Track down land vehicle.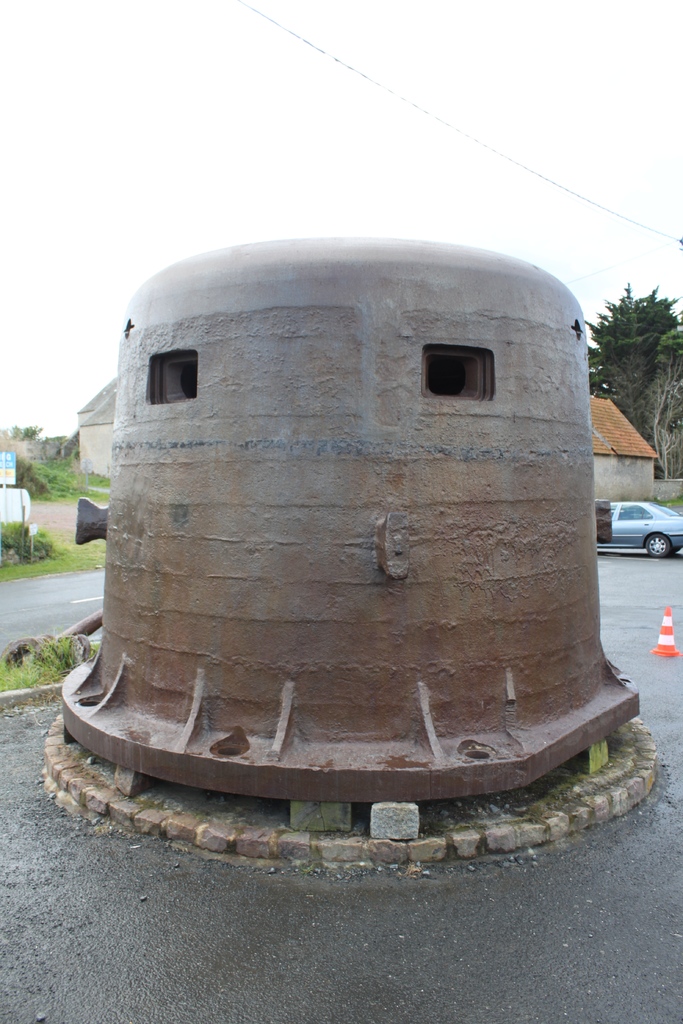
Tracked to detection(600, 492, 682, 557).
